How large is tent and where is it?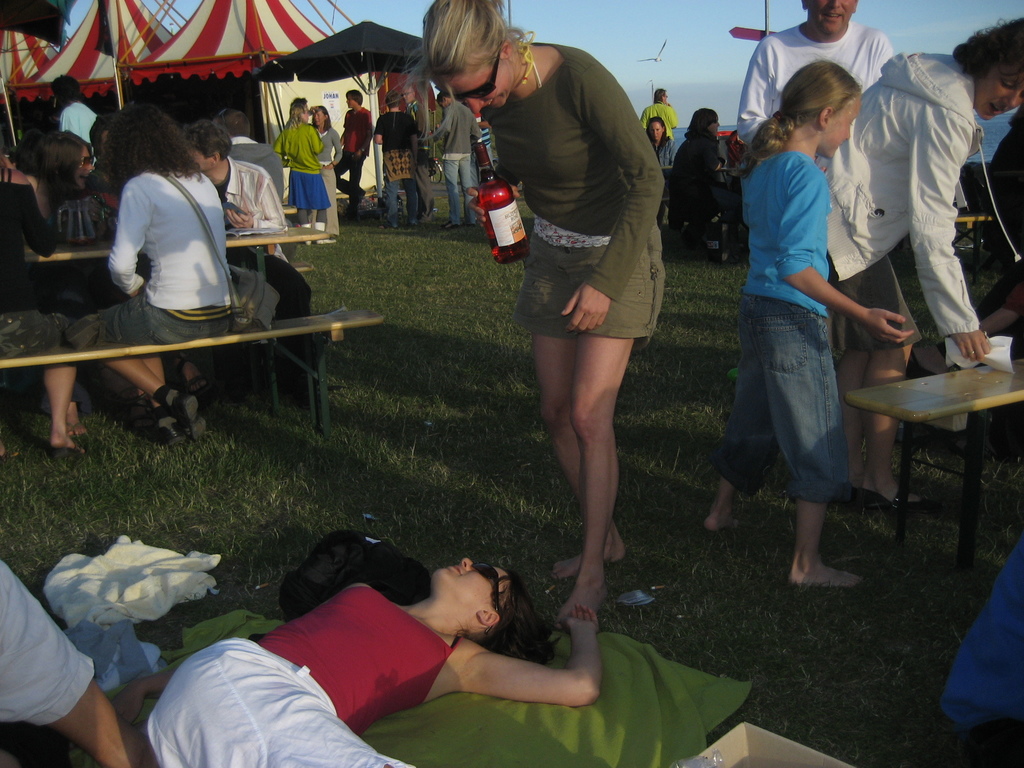
Bounding box: bbox=(0, 6, 110, 110).
